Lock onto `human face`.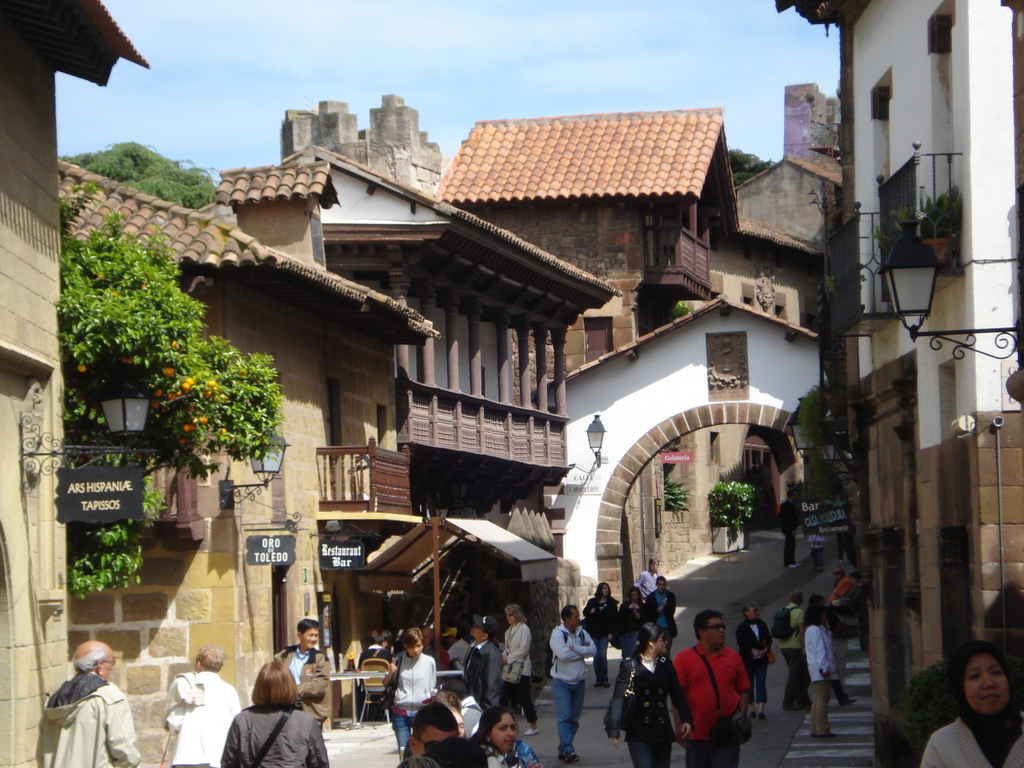
Locked: {"left": 492, "top": 712, "right": 515, "bottom": 750}.
